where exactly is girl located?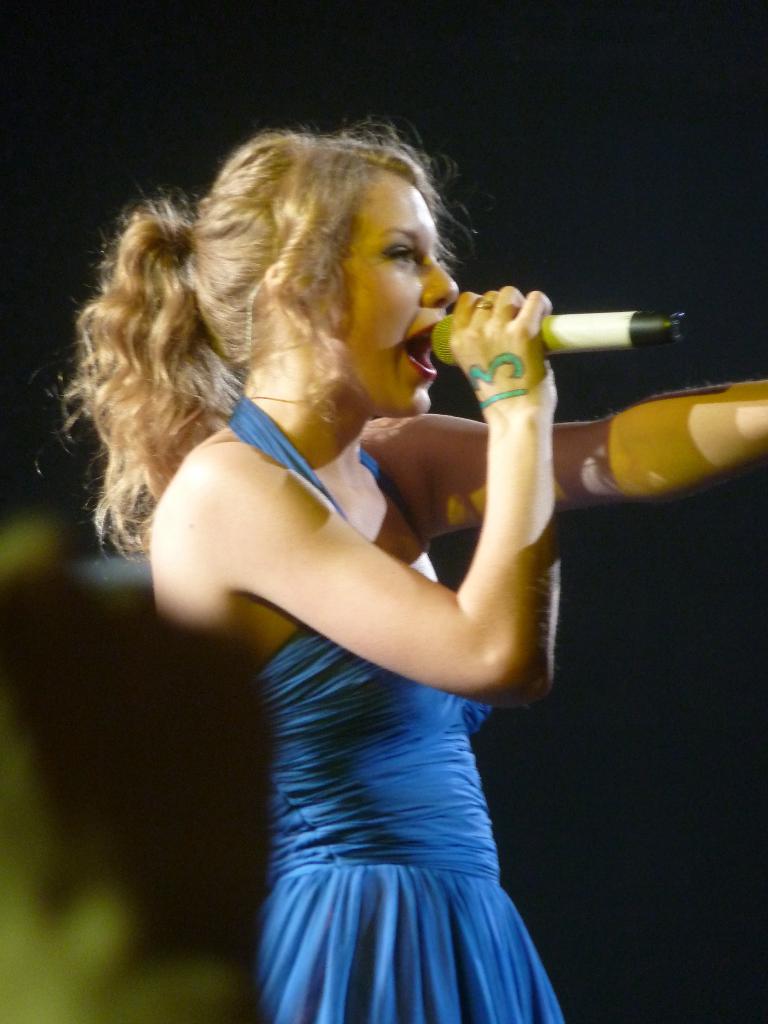
Its bounding box is left=34, top=111, right=767, bottom=1021.
